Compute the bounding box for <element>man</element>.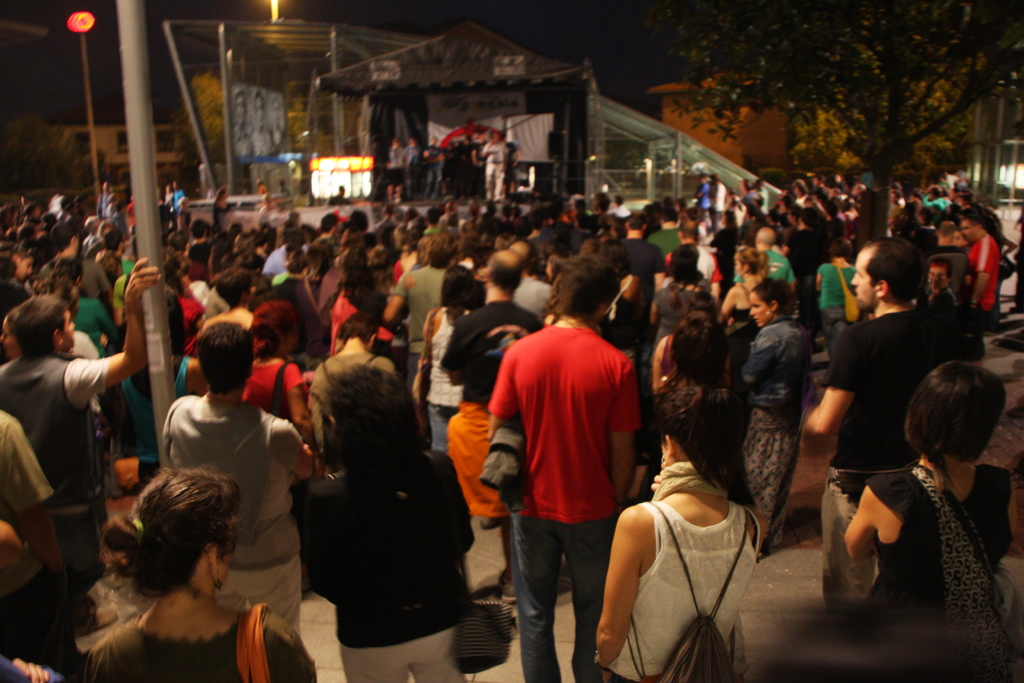
Rect(40, 222, 112, 298).
